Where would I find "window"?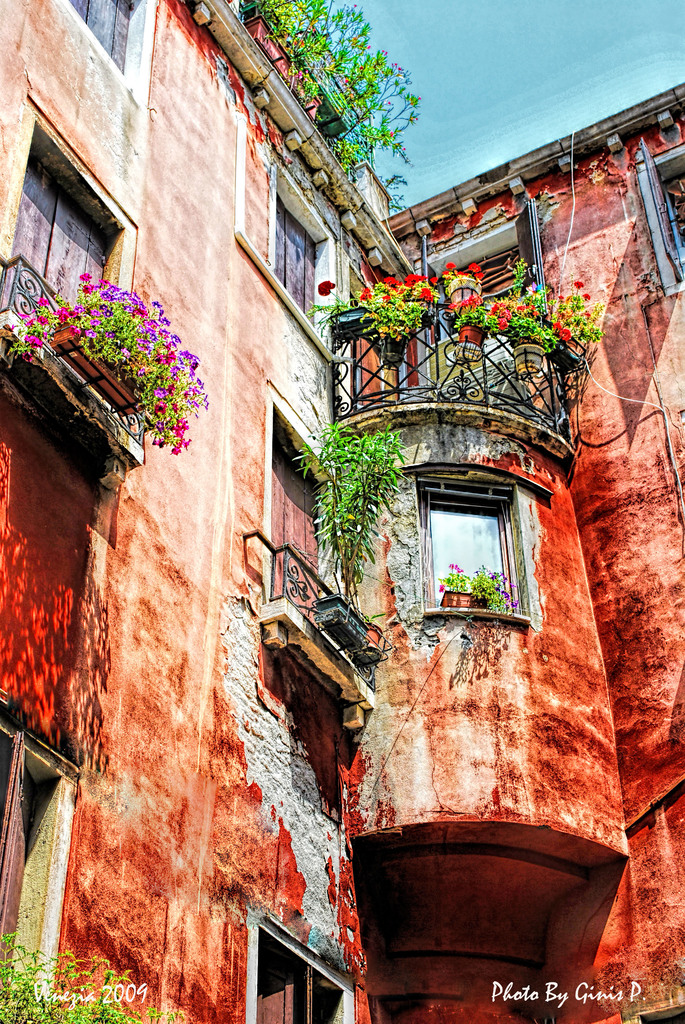
At [270, 191, 324, 331].
